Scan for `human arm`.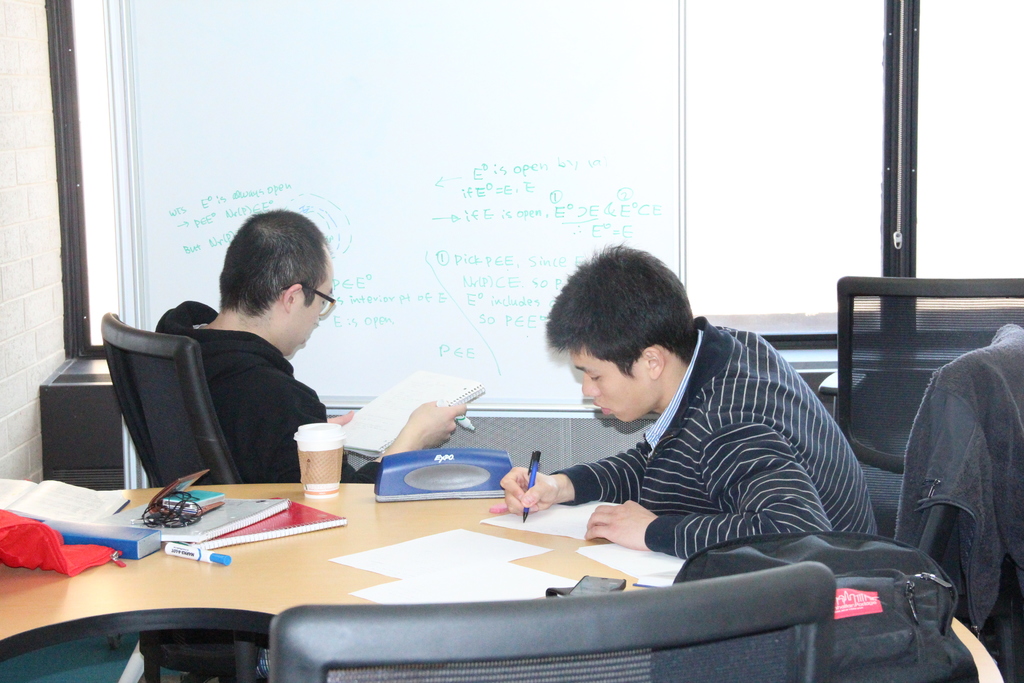
Scan result: 497 437 640 514.
